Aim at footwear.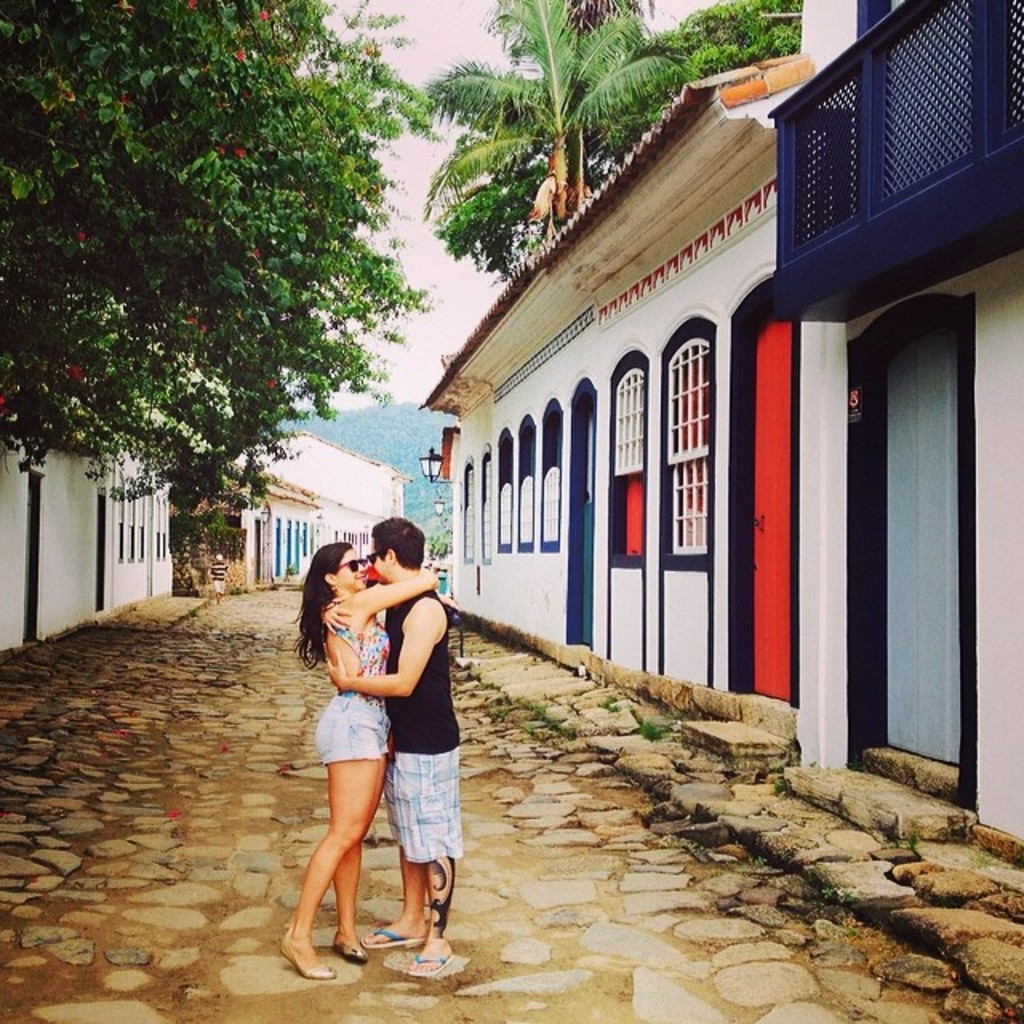
Aimed at bbox=(403, 939, 458, 974).
